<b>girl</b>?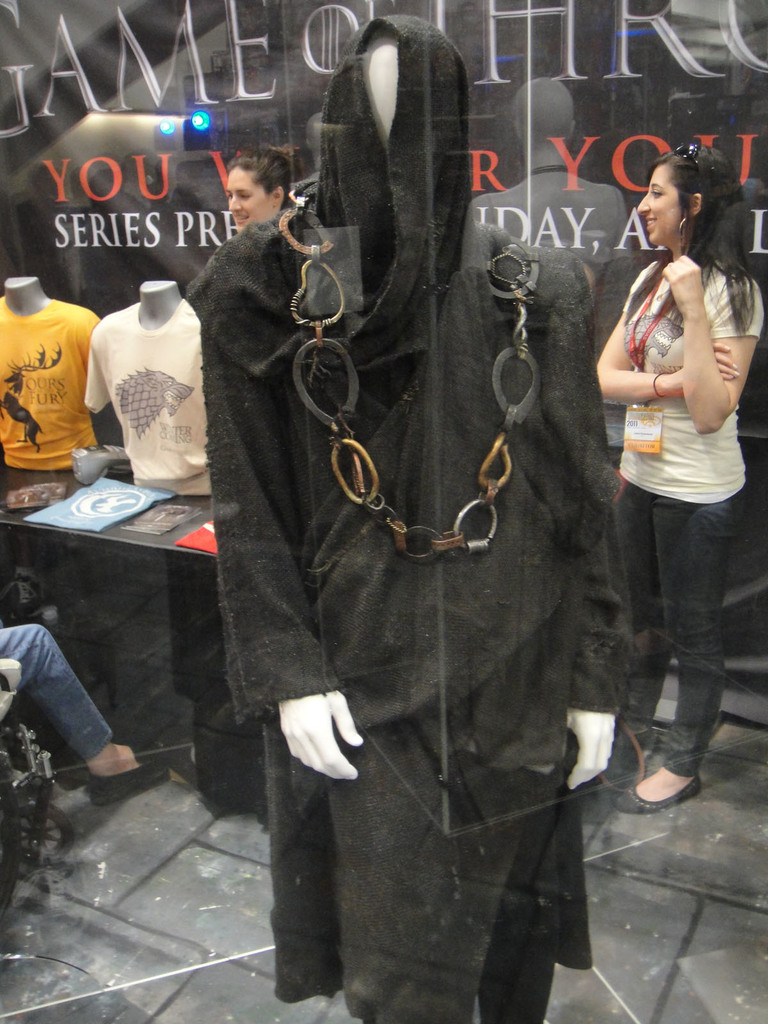
crop(598, 138, 767, 801)
